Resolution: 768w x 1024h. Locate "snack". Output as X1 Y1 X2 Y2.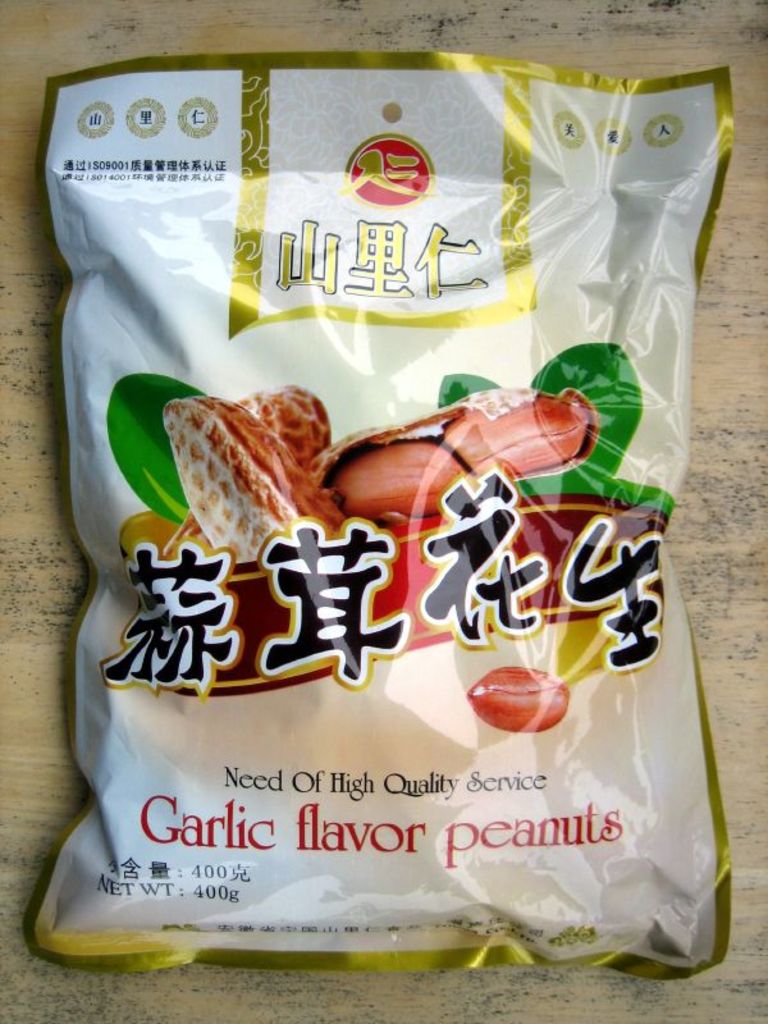
38 63 701 1018.
